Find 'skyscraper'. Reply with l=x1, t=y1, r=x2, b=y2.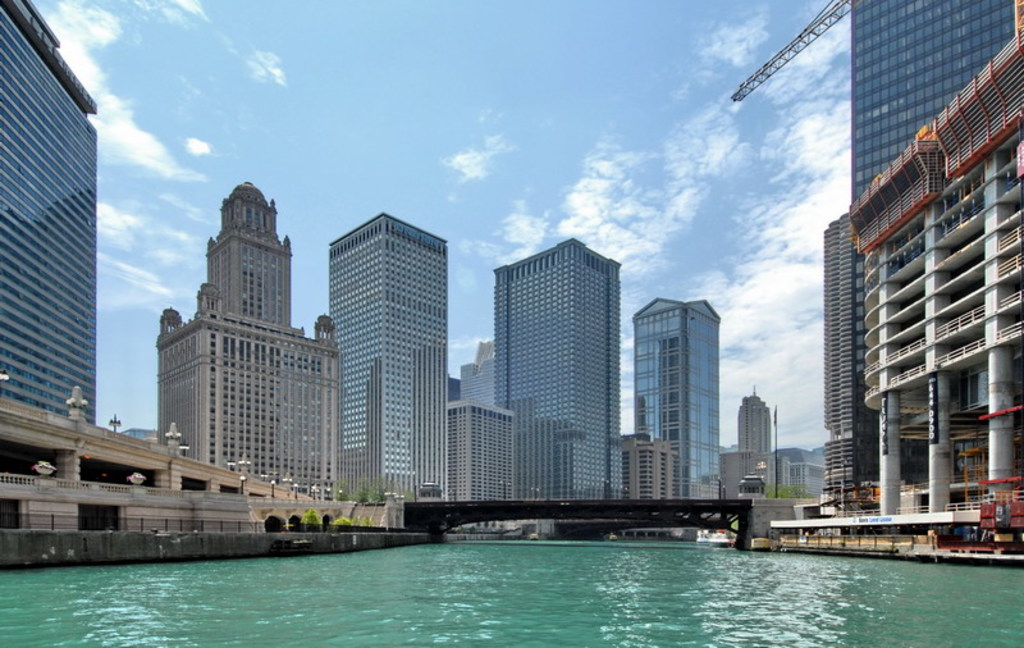
l=764, t=0, r=1023, b=526.
